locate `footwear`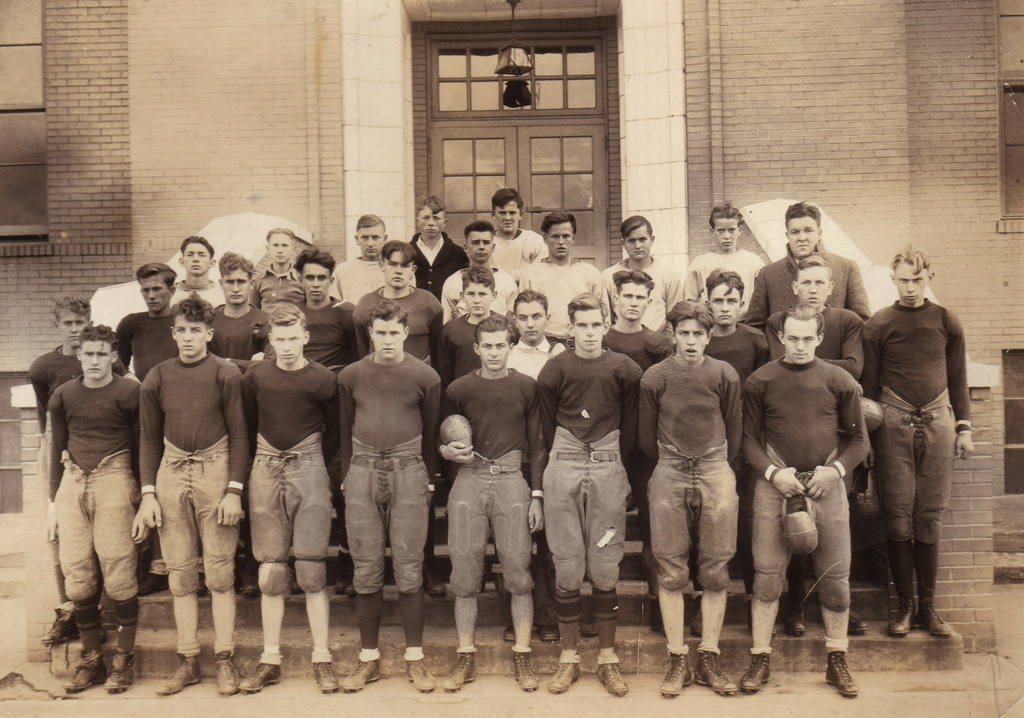
region(410, 649, 434, 693)
